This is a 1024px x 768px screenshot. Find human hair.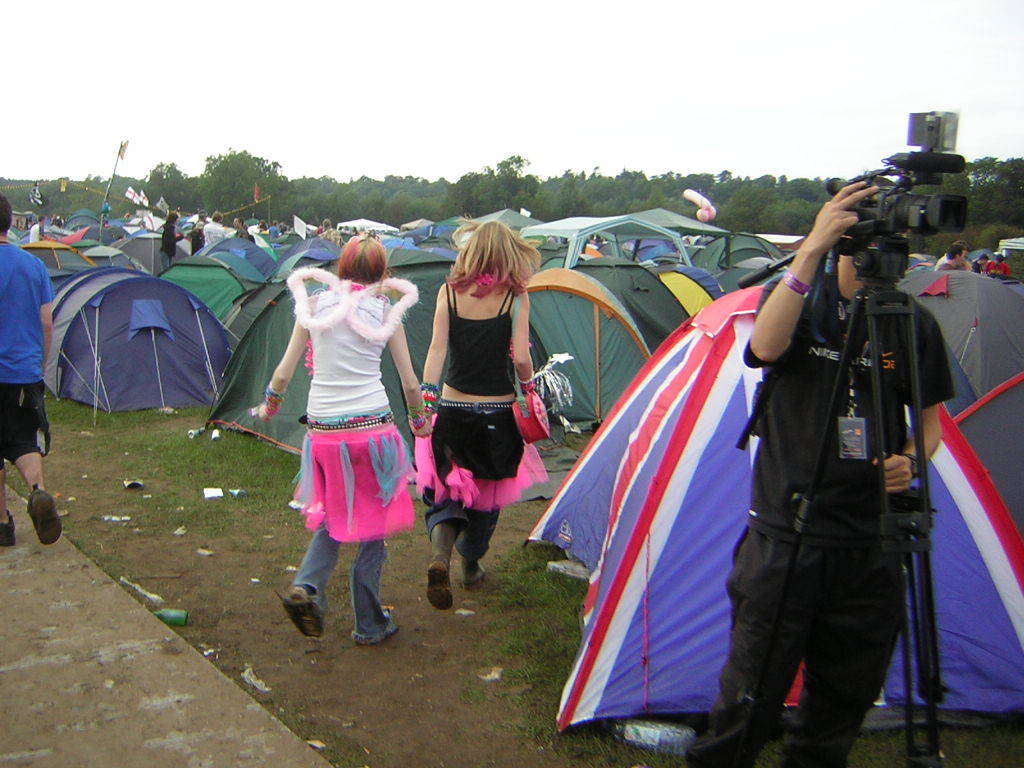
Bounding box: <bbox>0, 193, 13, 239</bbox>.
